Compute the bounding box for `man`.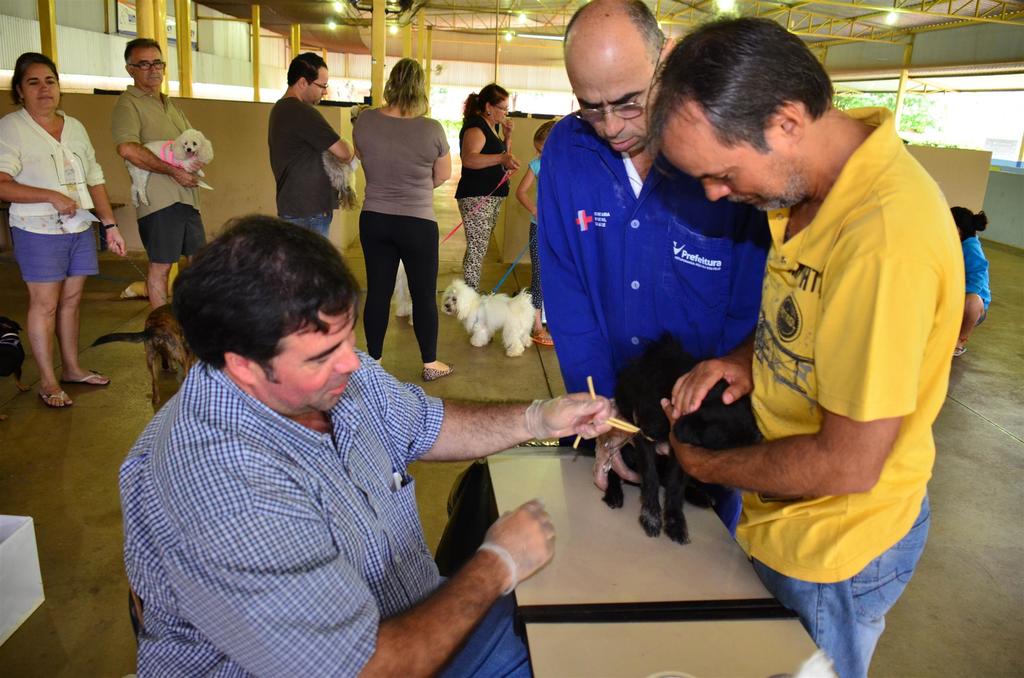
bbox=(119, 208, 636, 677).
